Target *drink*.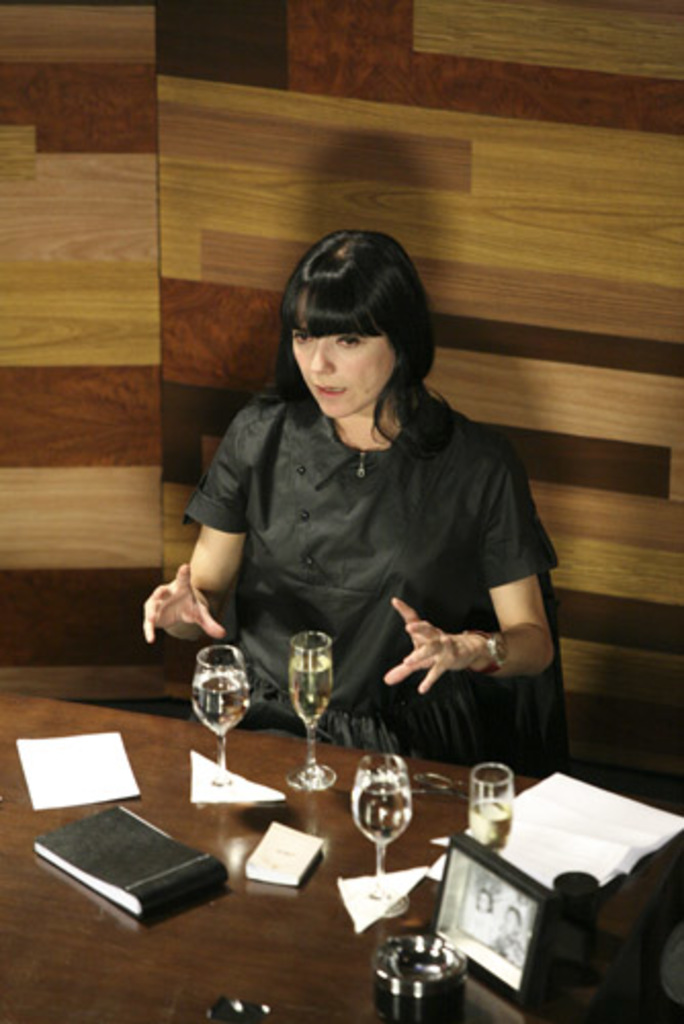
Target region: select_region(195, 639, 250, 799).
